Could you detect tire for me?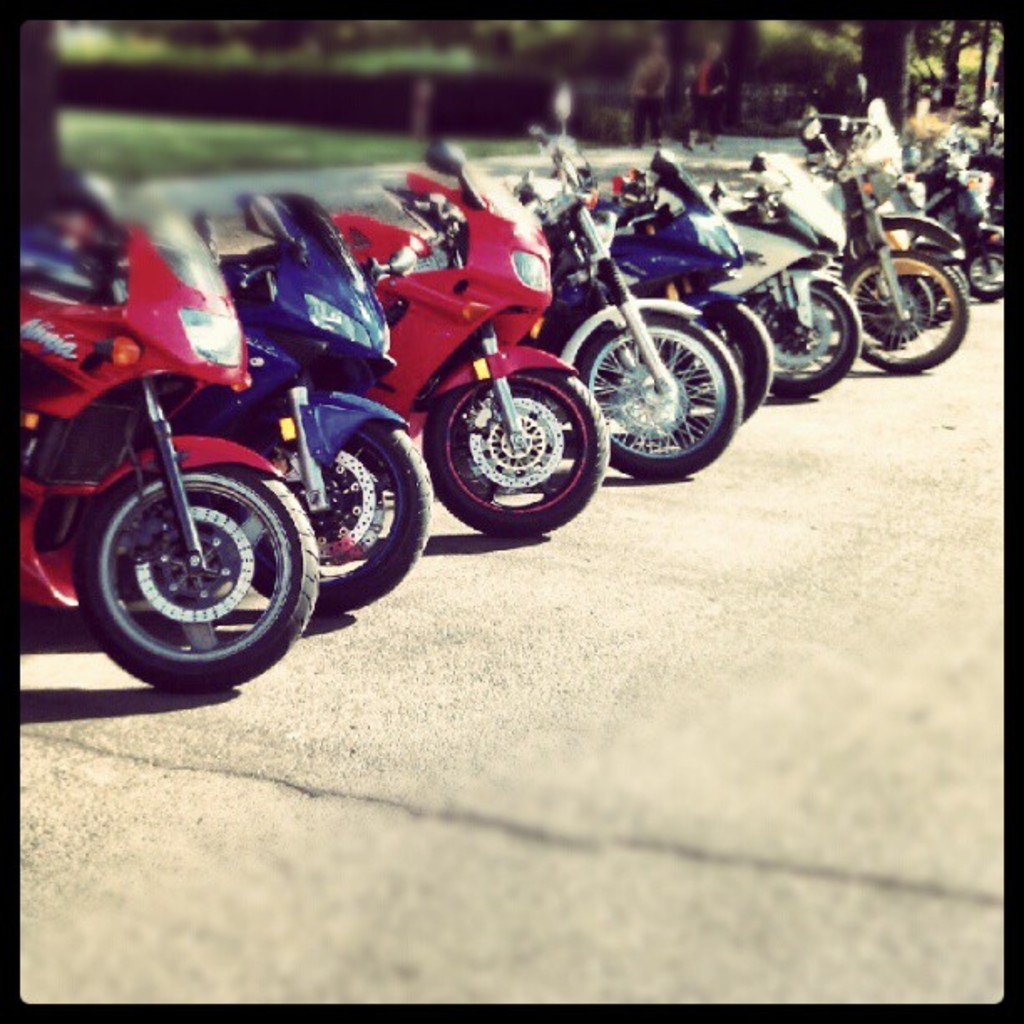
Detection result: (x1=688, y1=298, x2=770, y2=408).
